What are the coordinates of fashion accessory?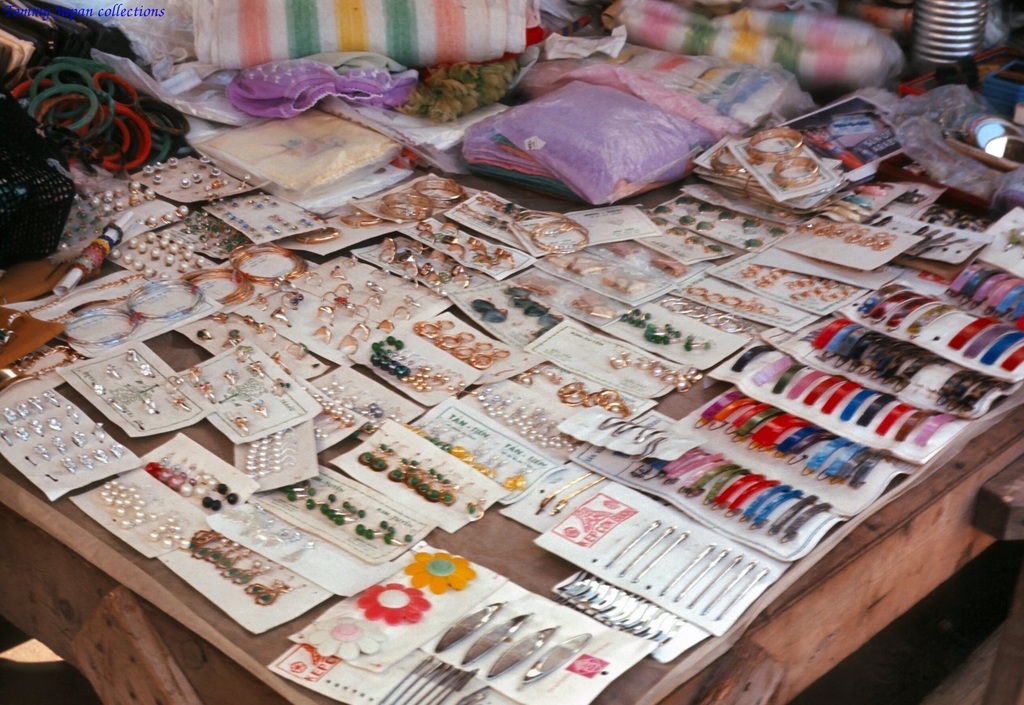
detection(946, 370, 998, 406).
